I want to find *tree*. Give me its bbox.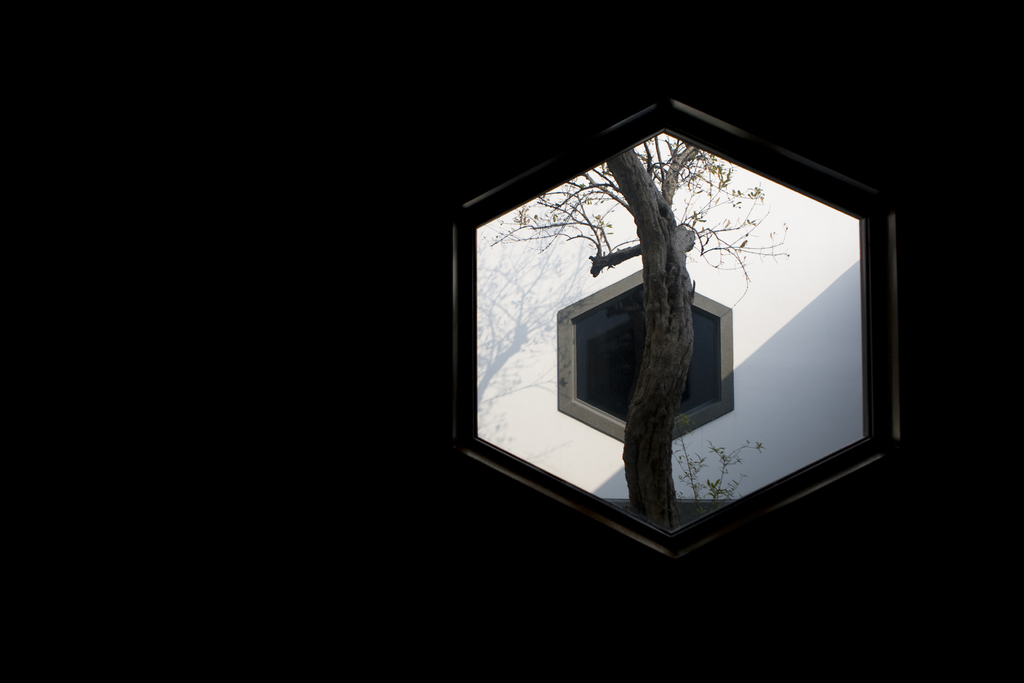
<region>483, 131, 784, 529</region>.
